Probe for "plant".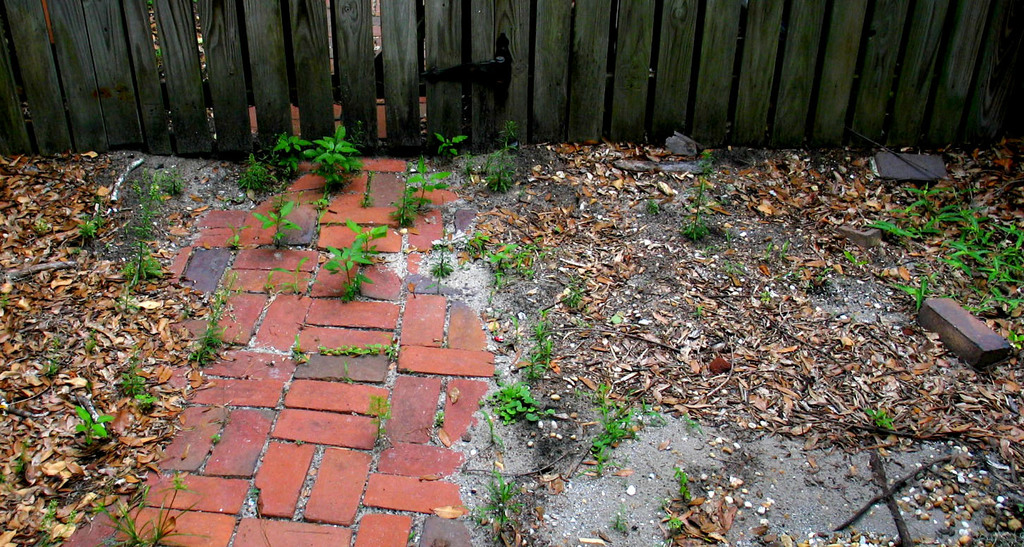
Probe result: x1=241, y1=477, x2=264, y2=512.
